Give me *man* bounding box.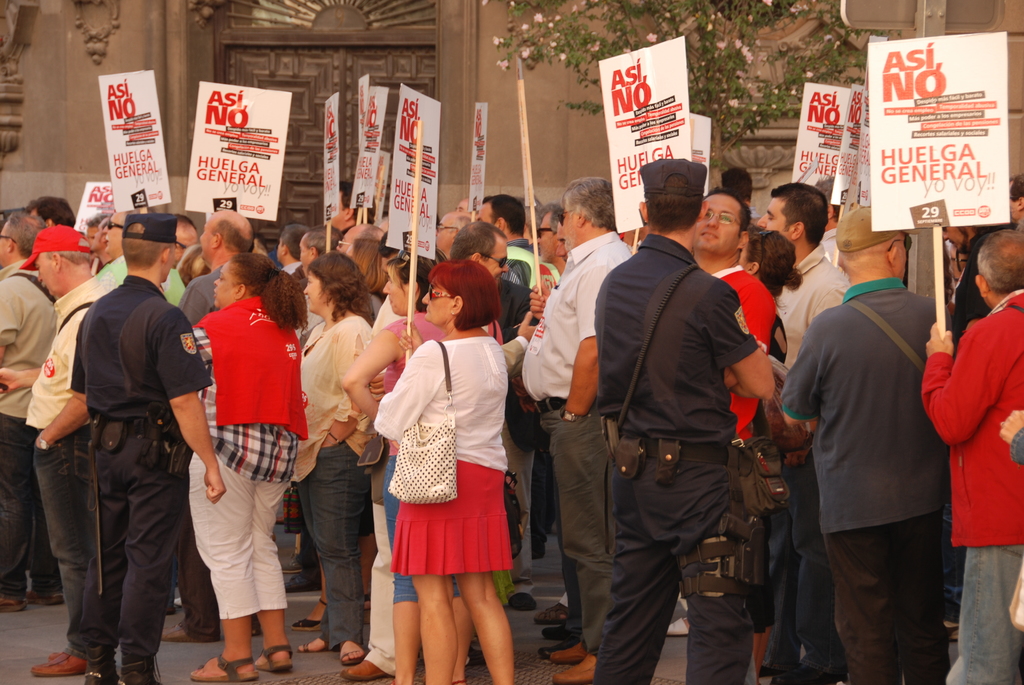
326/218/387/253.
